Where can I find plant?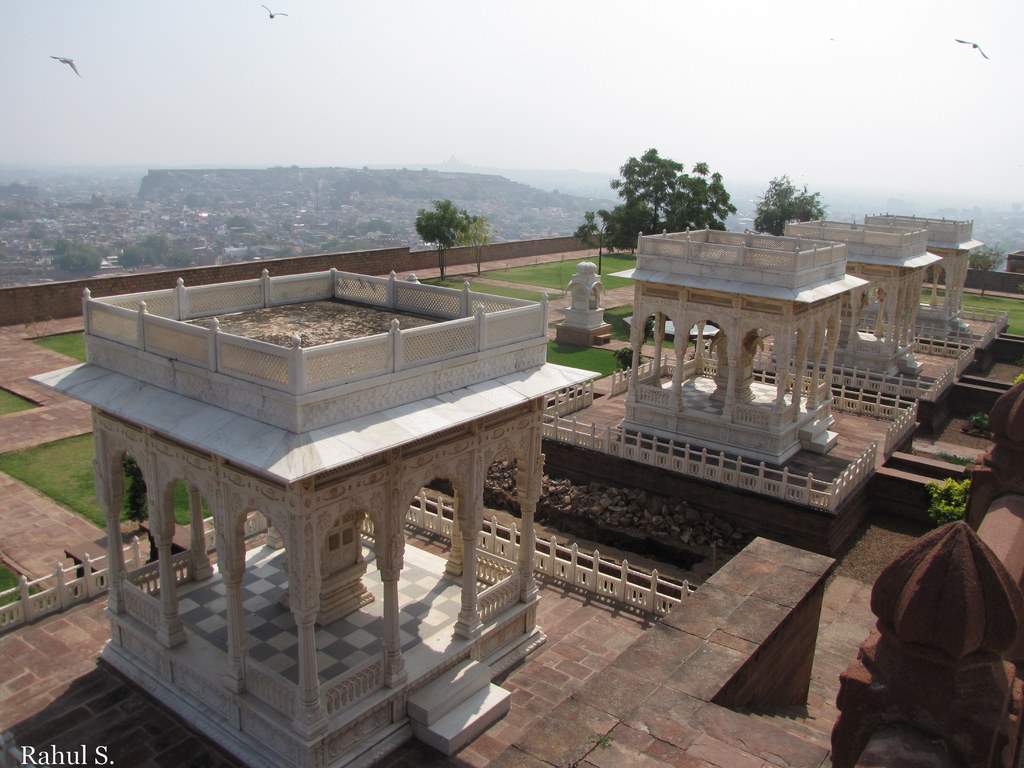
You can find it at x1=540, y1=303, x2=644, y2=380.
